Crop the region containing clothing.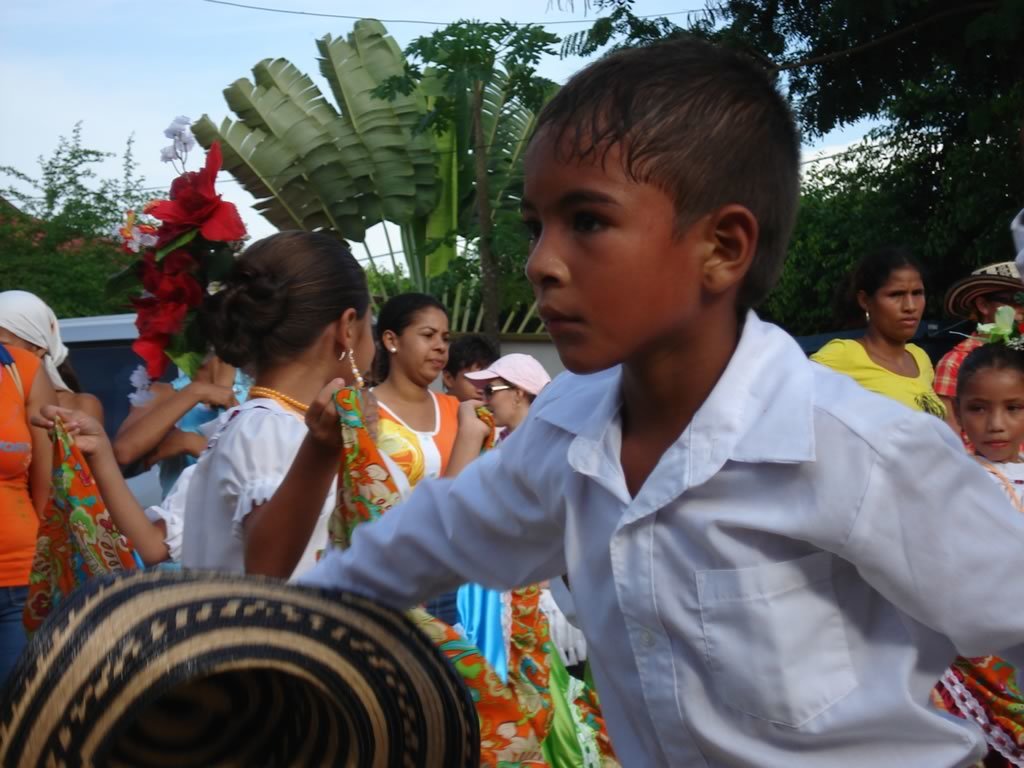
Crop region: 0 344 45 579.
